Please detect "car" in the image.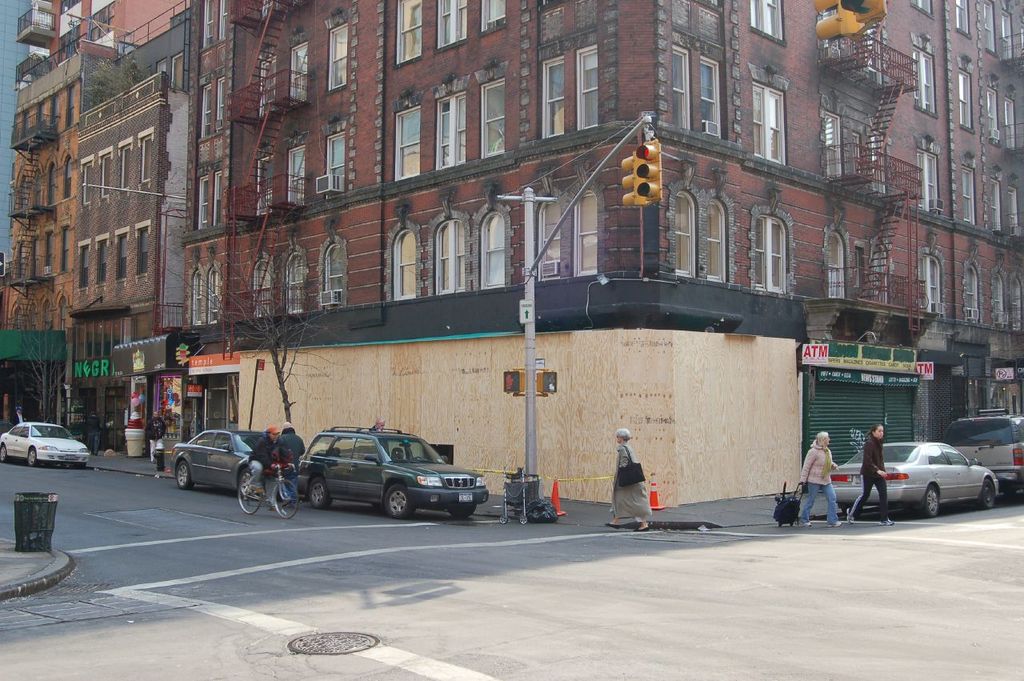
<region>273, 428, 489, 525</region>.
